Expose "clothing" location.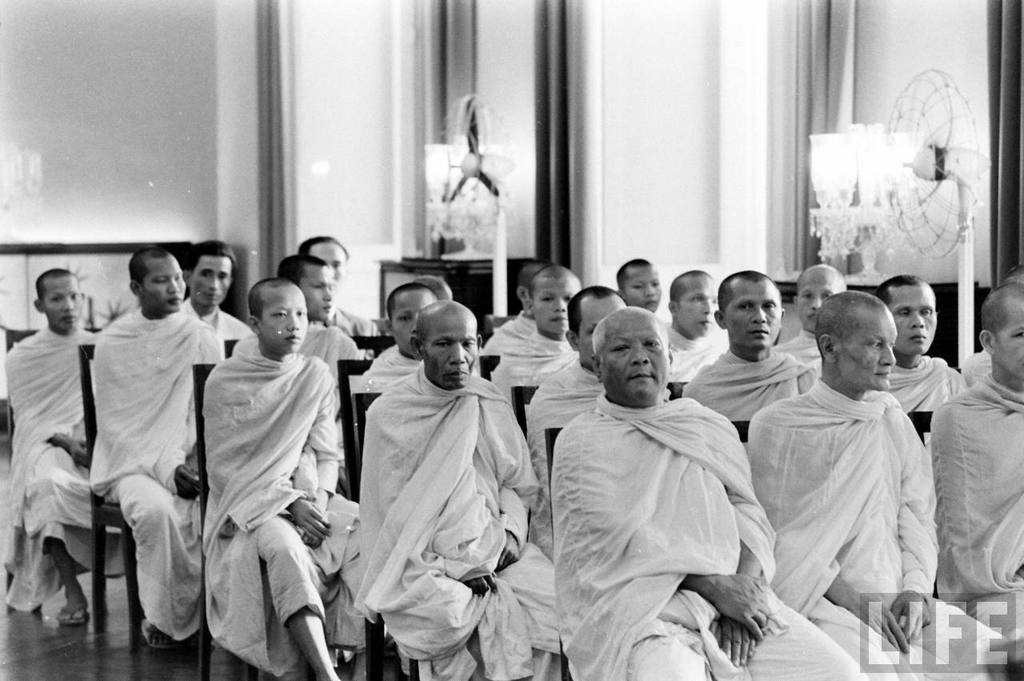
Exposed at (333,310,382,344).
